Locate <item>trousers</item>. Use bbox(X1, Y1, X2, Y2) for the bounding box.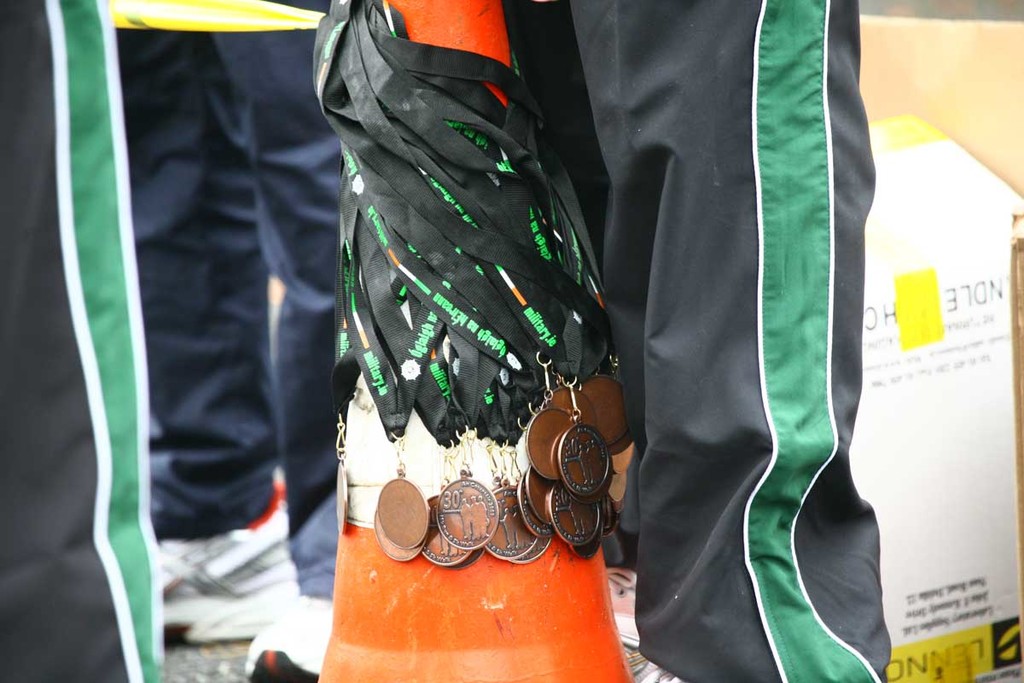
bbox(137, 28, 315, 533).
